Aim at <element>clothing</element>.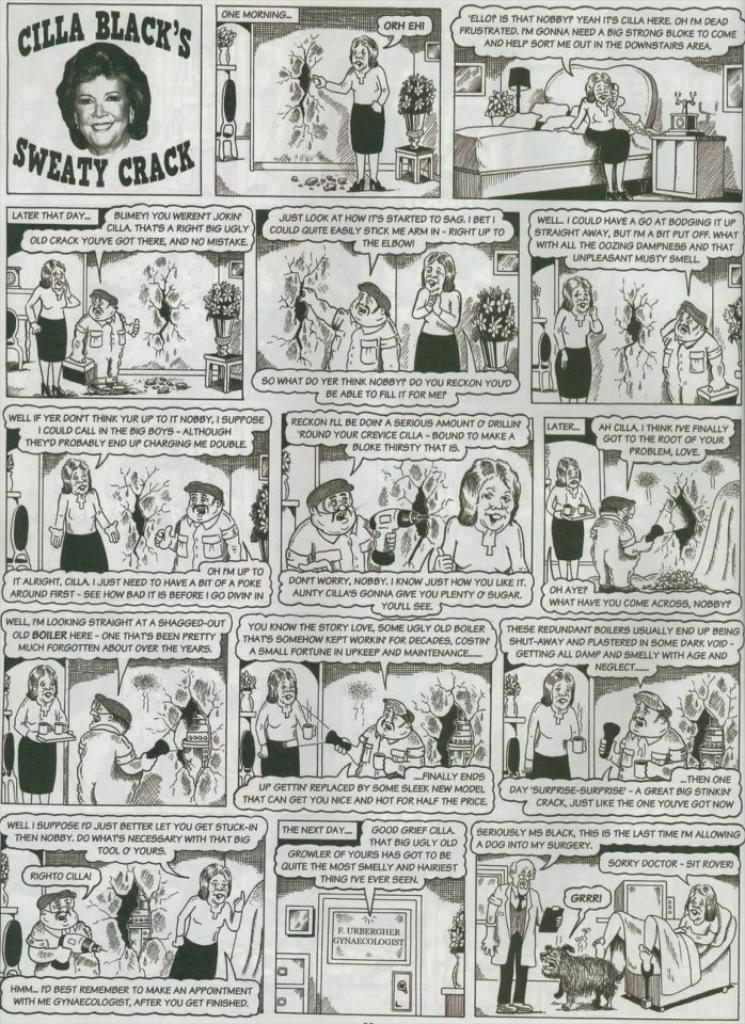
Aimed at [488,882,543,1005].
